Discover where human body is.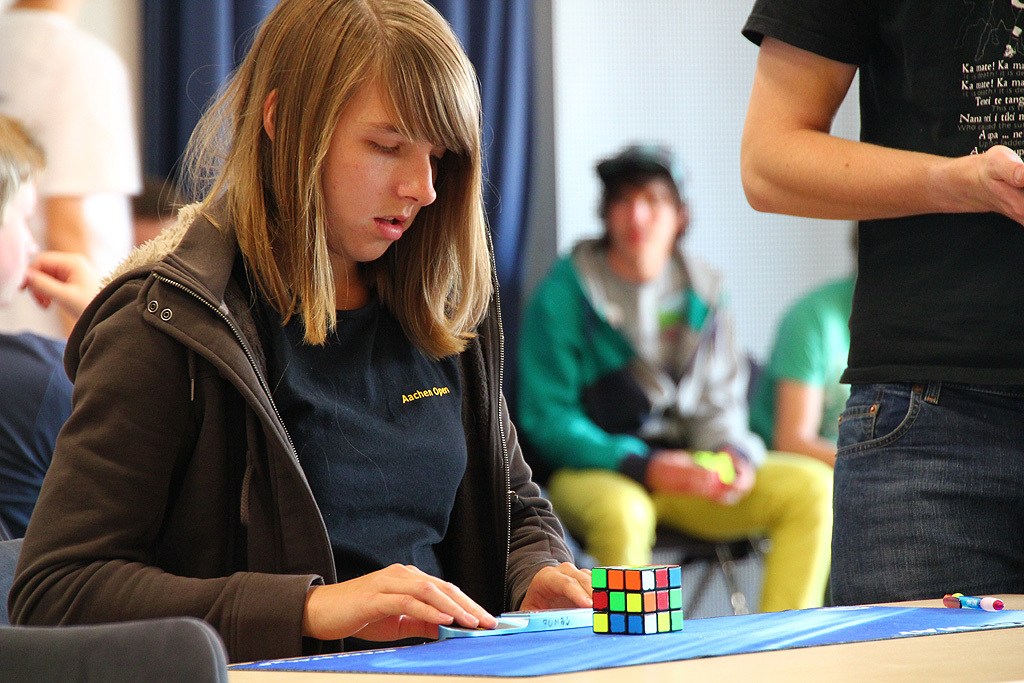
Discovered at crop(744, 0, 1023, 605).
